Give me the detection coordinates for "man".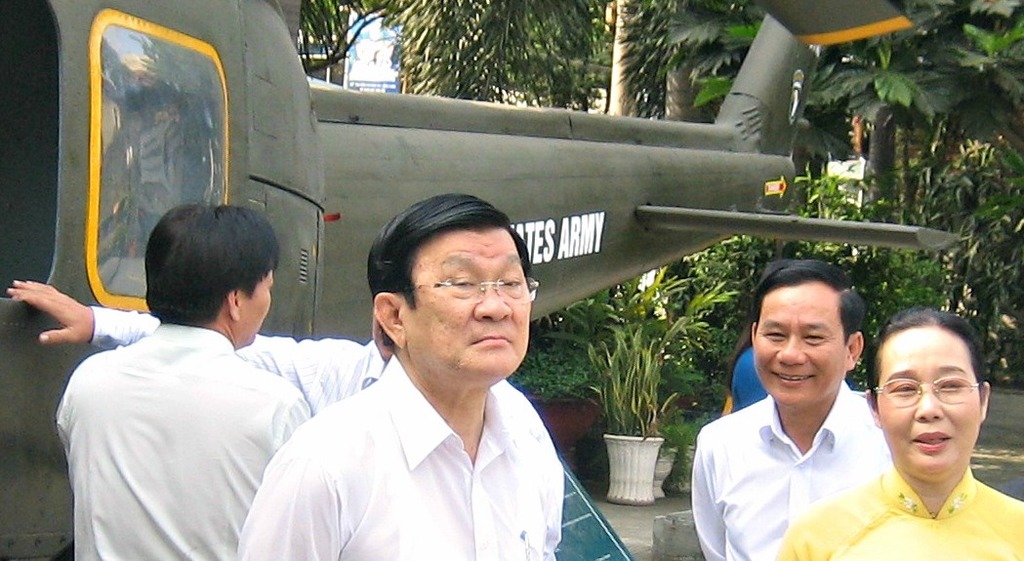
left=7, top=280, right=393, bottom=417.
